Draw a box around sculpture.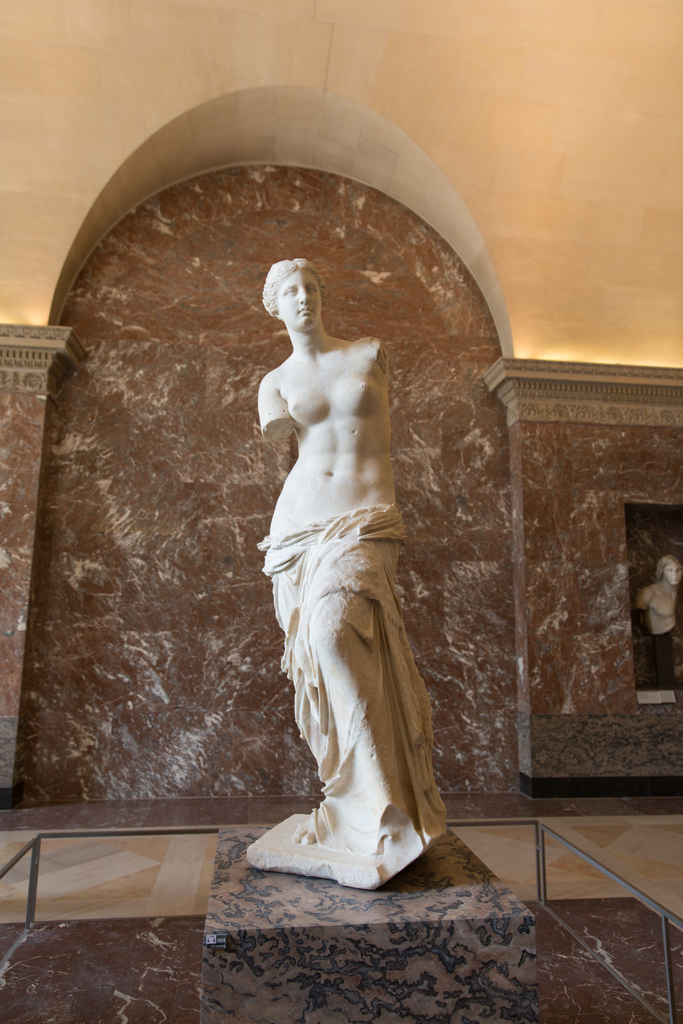
[x1=629, y1=535, x2=682, y2=657].
